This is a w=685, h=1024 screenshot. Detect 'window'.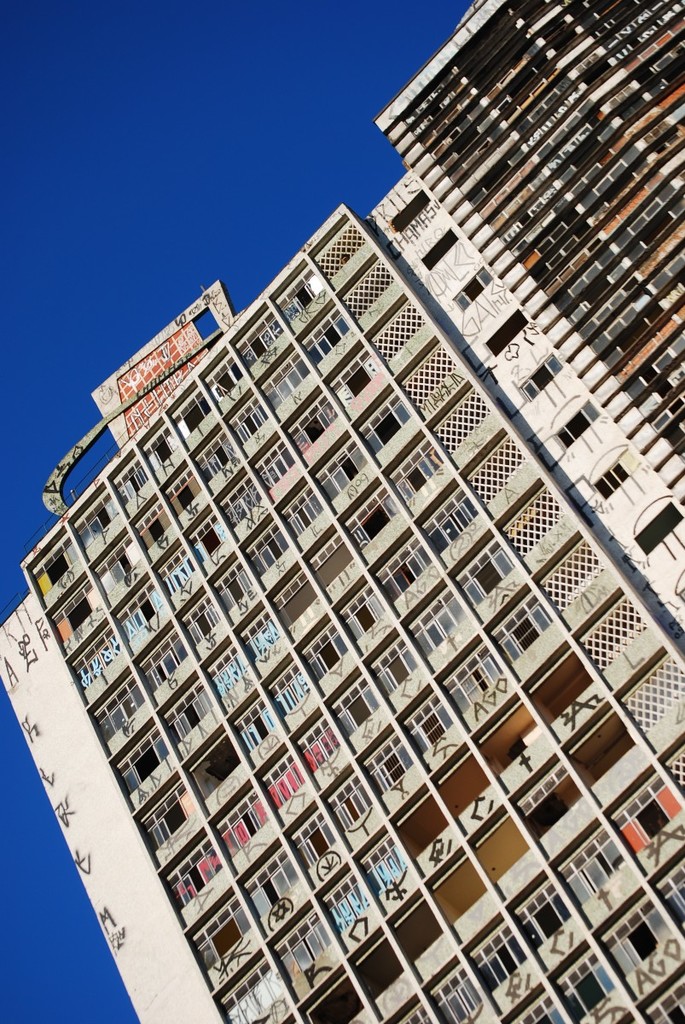
select_region(242, 614, 281, 662).
